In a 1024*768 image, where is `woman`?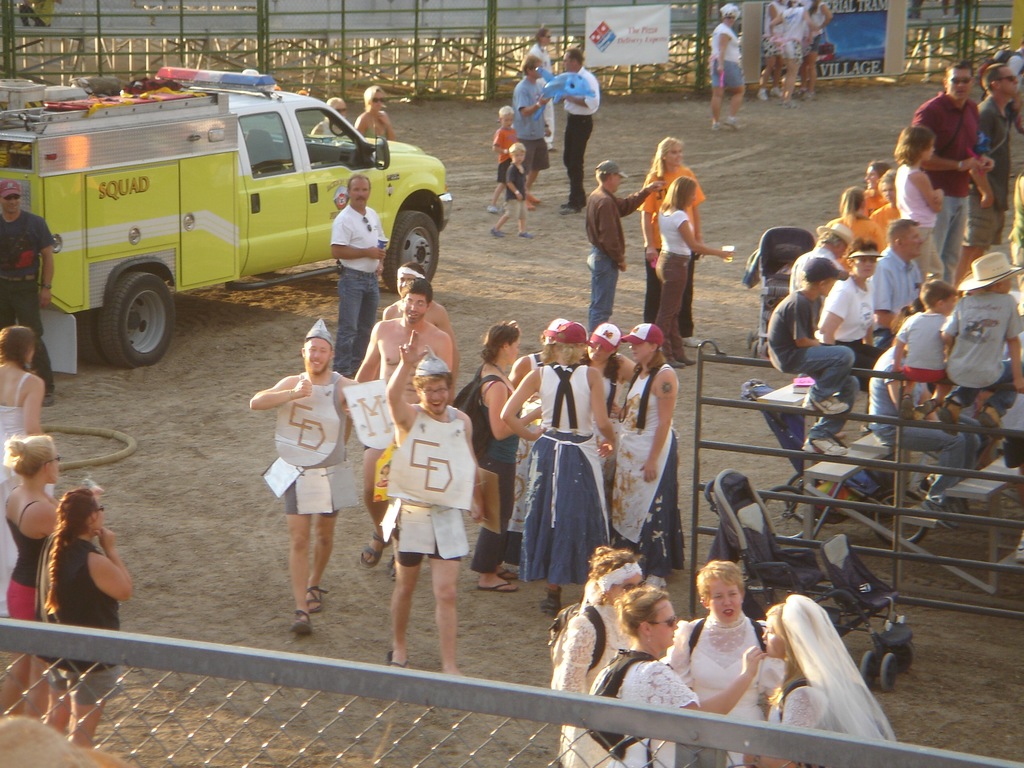
box=[546, 541, 650, 767].
